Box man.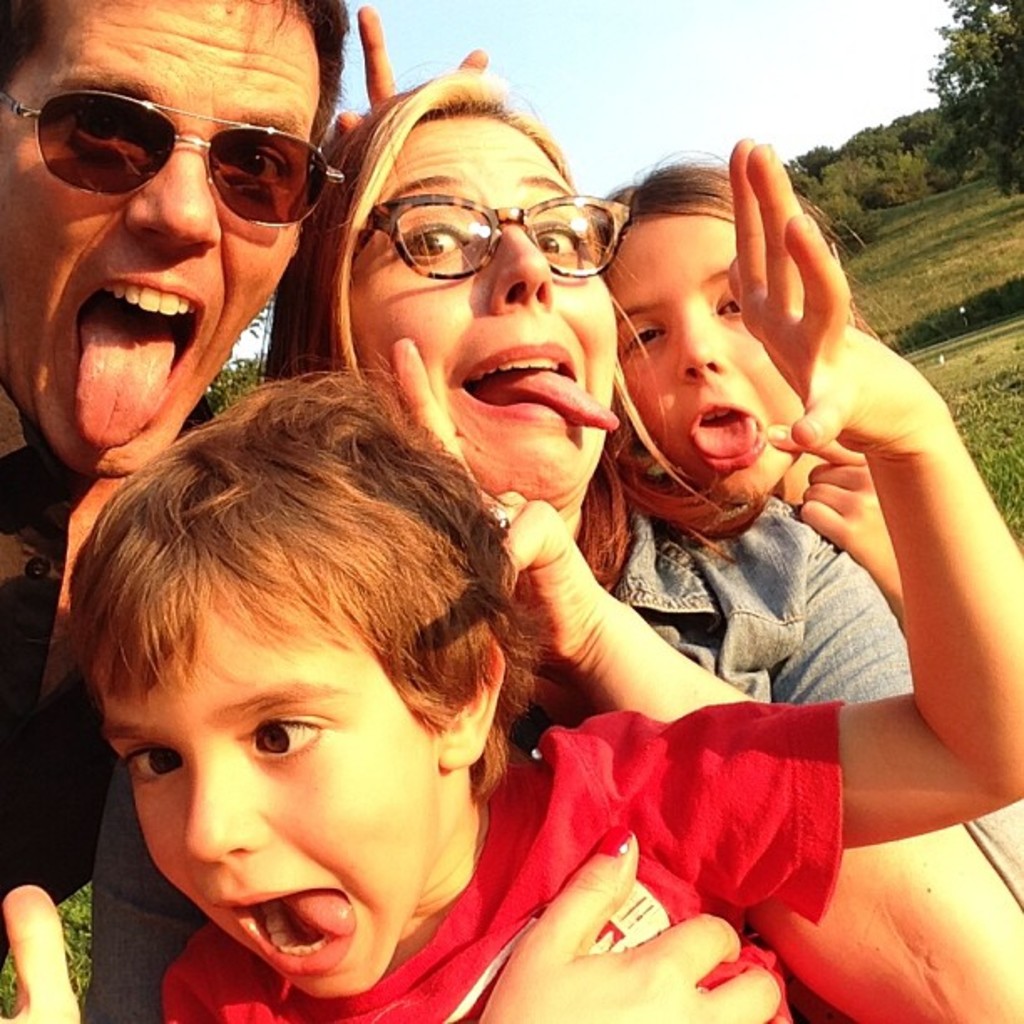
crop(0, 0, 370, 975).
